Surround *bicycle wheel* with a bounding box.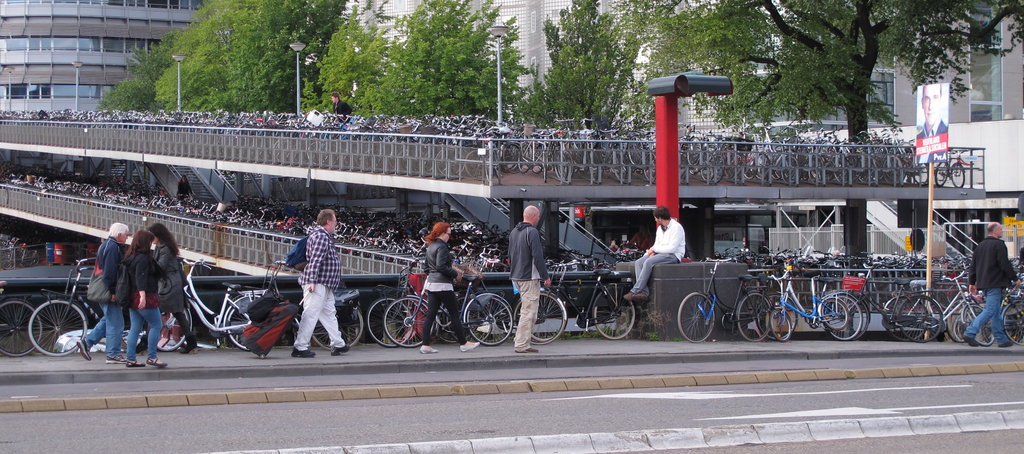
(769,290,802,337).
